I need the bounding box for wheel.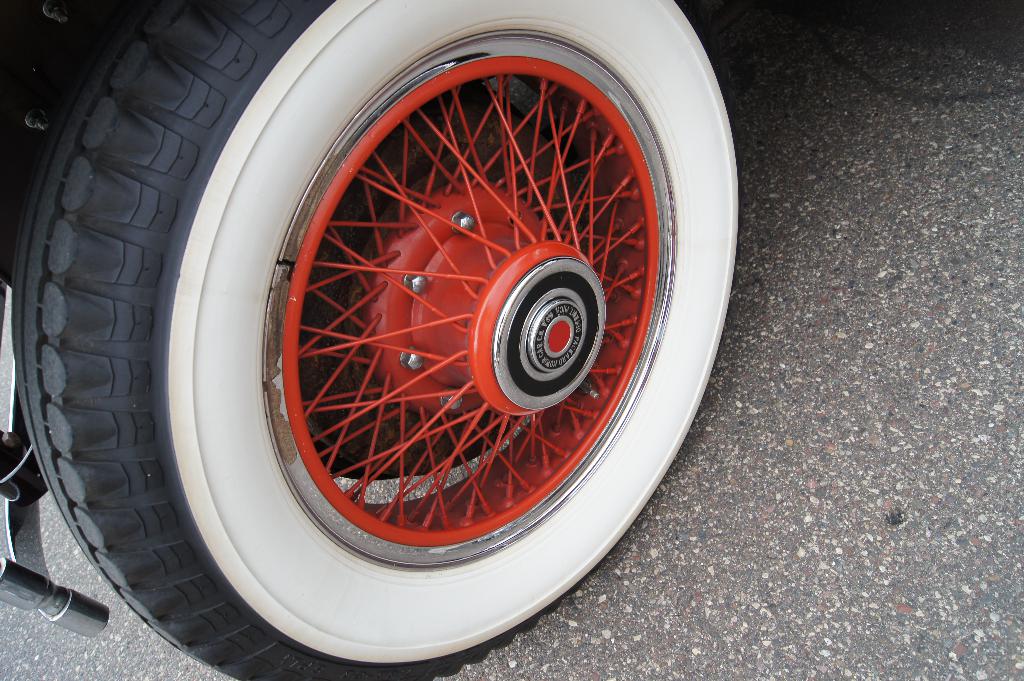
Here it is: detection(3, 0, 741, 680).
